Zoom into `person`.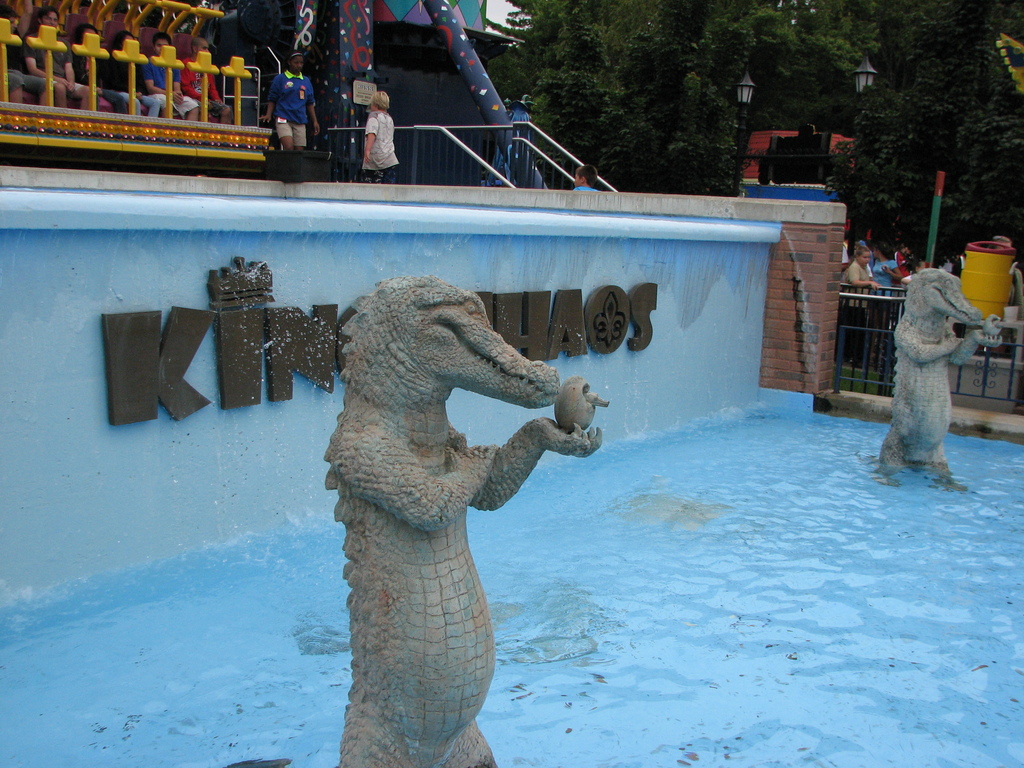
Zoom target: {"left": 568, "top": 163, "right": 599, "bottom": 189}.
